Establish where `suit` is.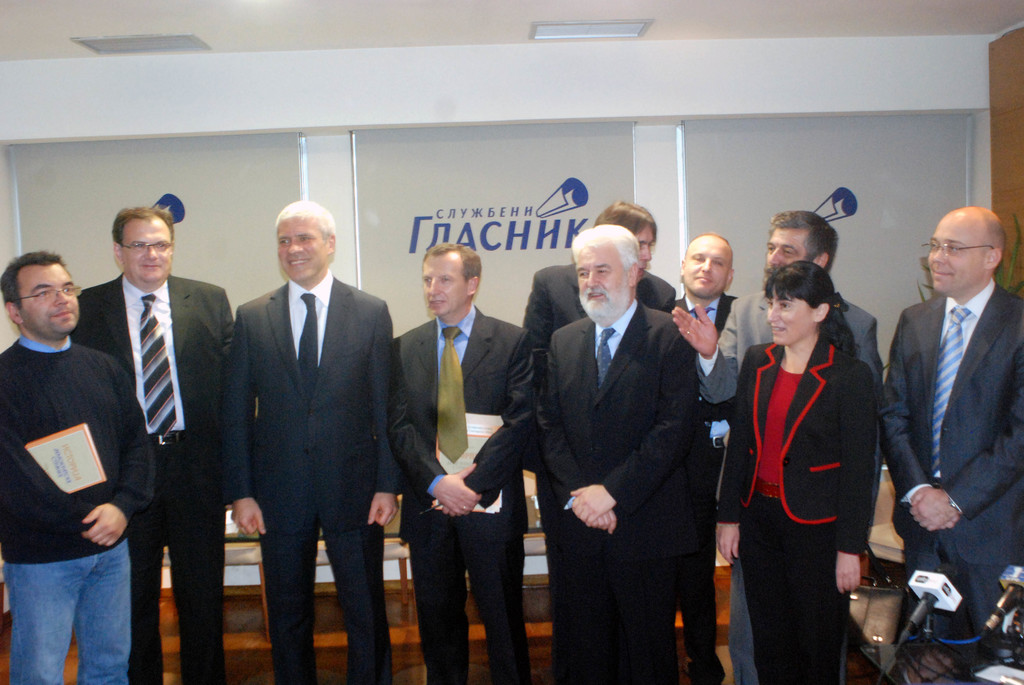
Established at [x1=880, y1=278, x2=1023, y2=684].
